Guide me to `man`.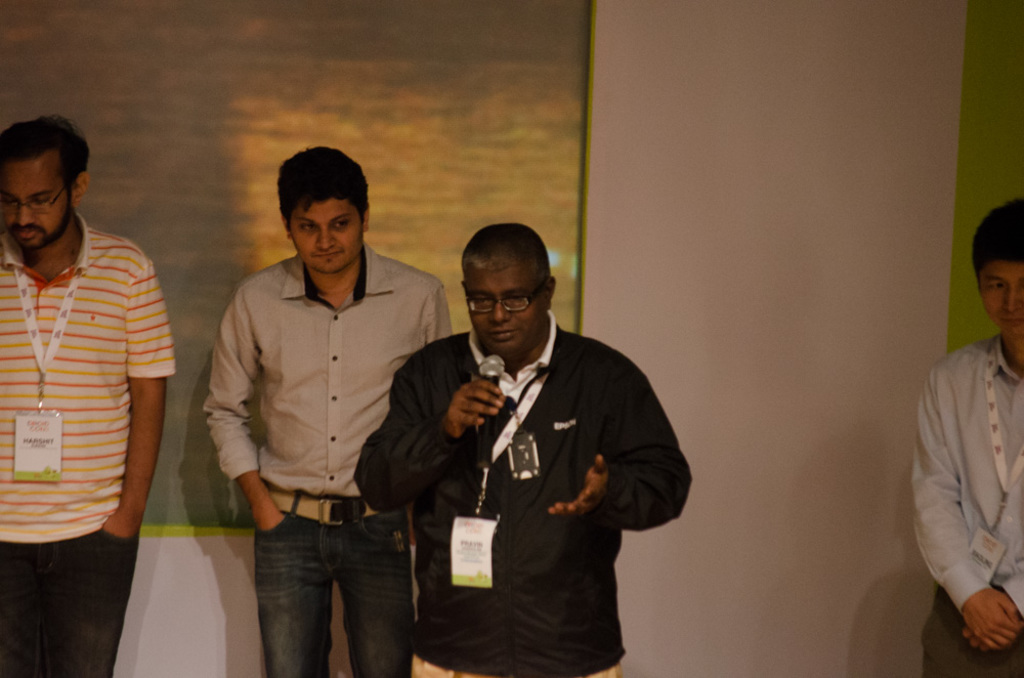
Guidance: [912,200,1023,677].
